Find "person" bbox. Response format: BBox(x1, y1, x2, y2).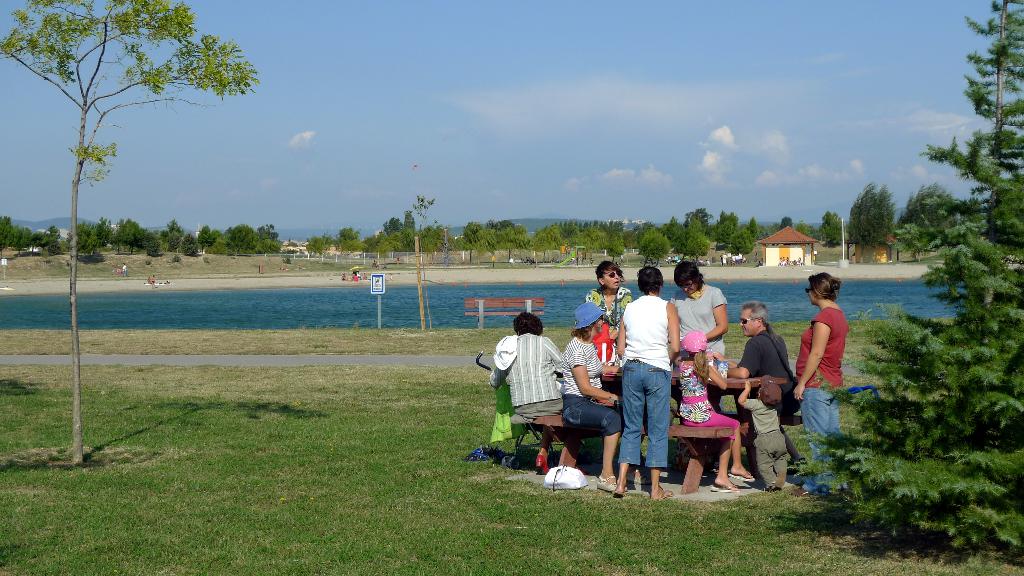
BBox(666, 257, 729, 413).
